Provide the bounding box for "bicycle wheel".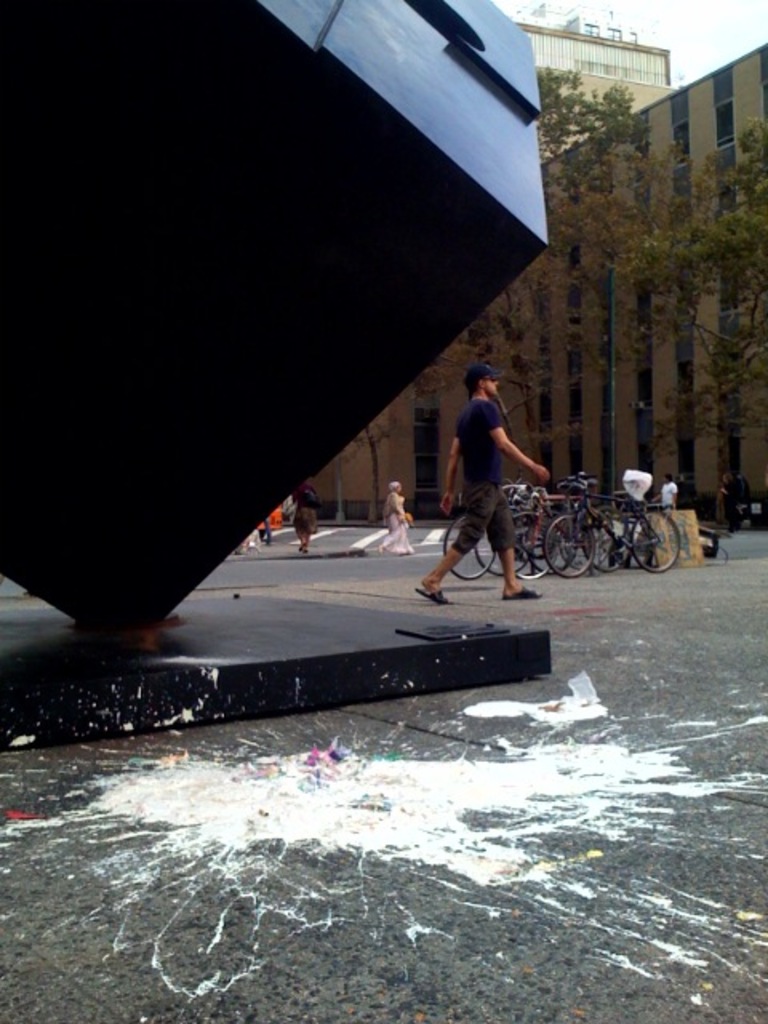
525/509/574/578.
